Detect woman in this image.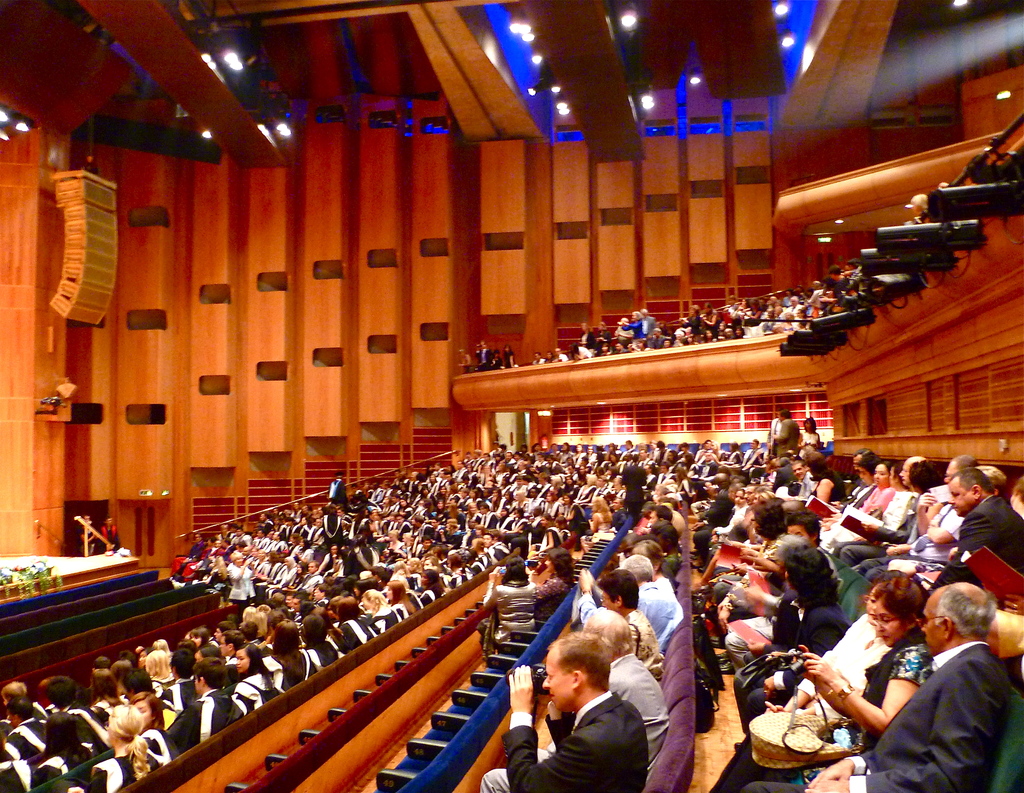
Detection: locate(408, 566, 451, 605).
